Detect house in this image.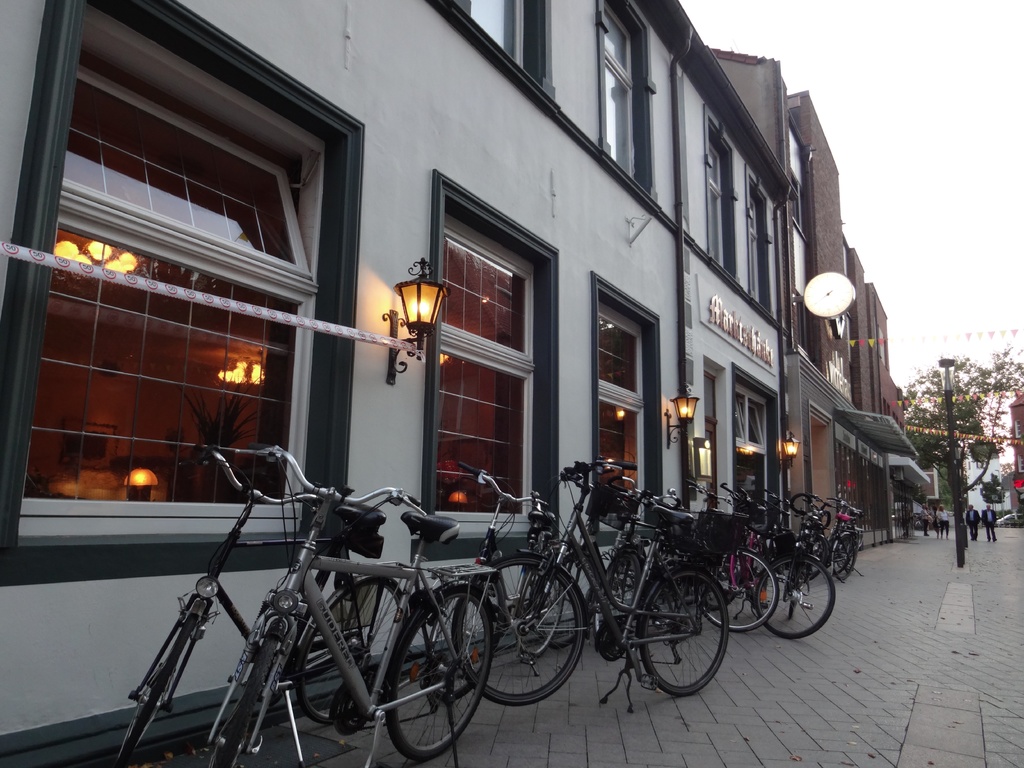
Detection: bbox=(0, 0, 801, 767).
